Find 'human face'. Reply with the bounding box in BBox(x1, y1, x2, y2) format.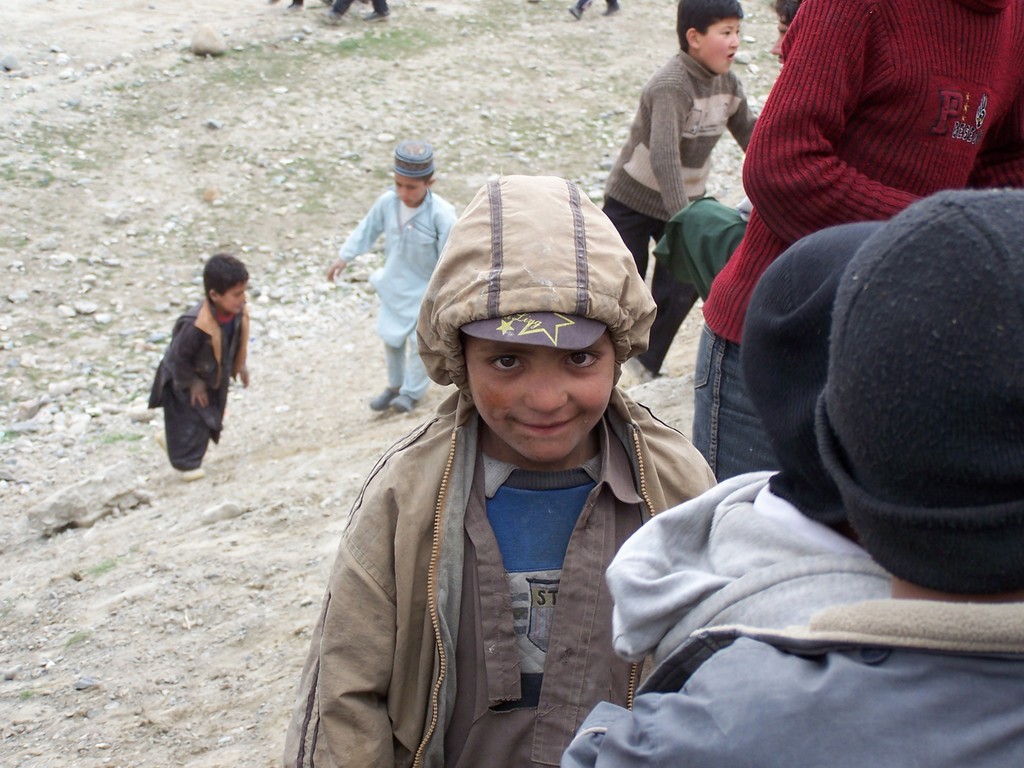
BBox(464, 326, 615, 461).
